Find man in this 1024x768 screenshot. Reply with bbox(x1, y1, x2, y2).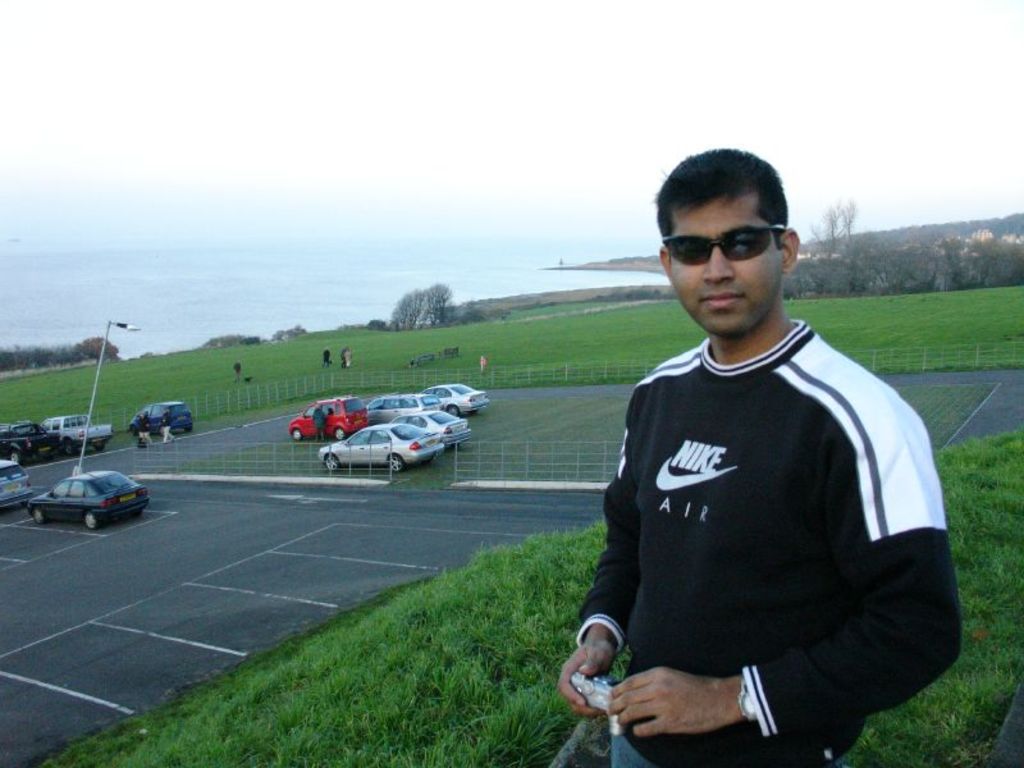
bbox(323, 344, 328, 365).
